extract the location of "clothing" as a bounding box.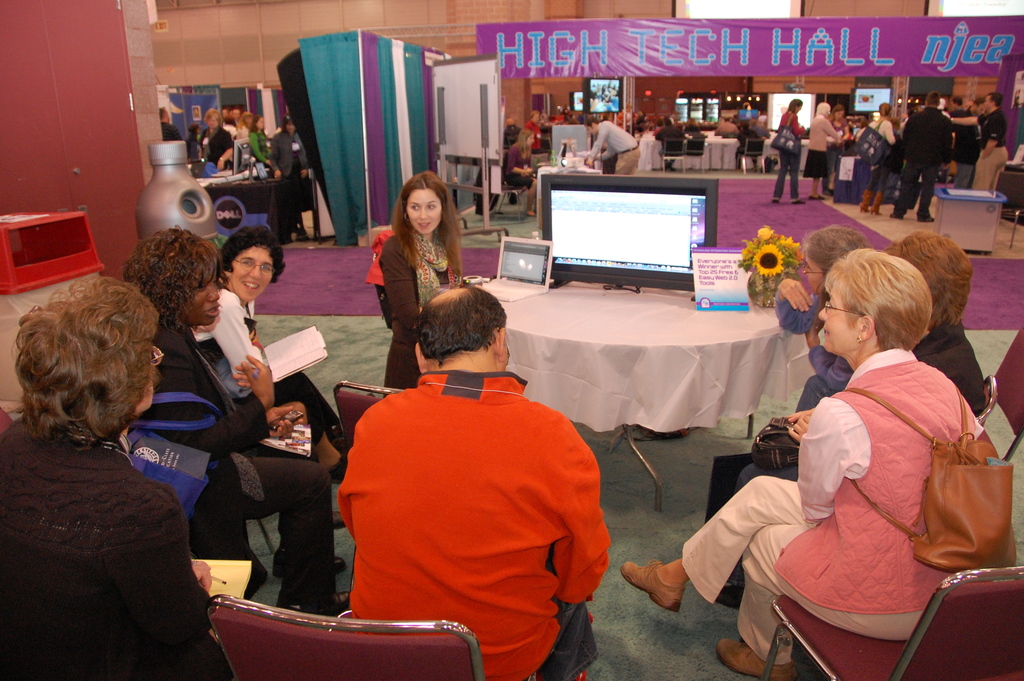
678,345,982,669.
